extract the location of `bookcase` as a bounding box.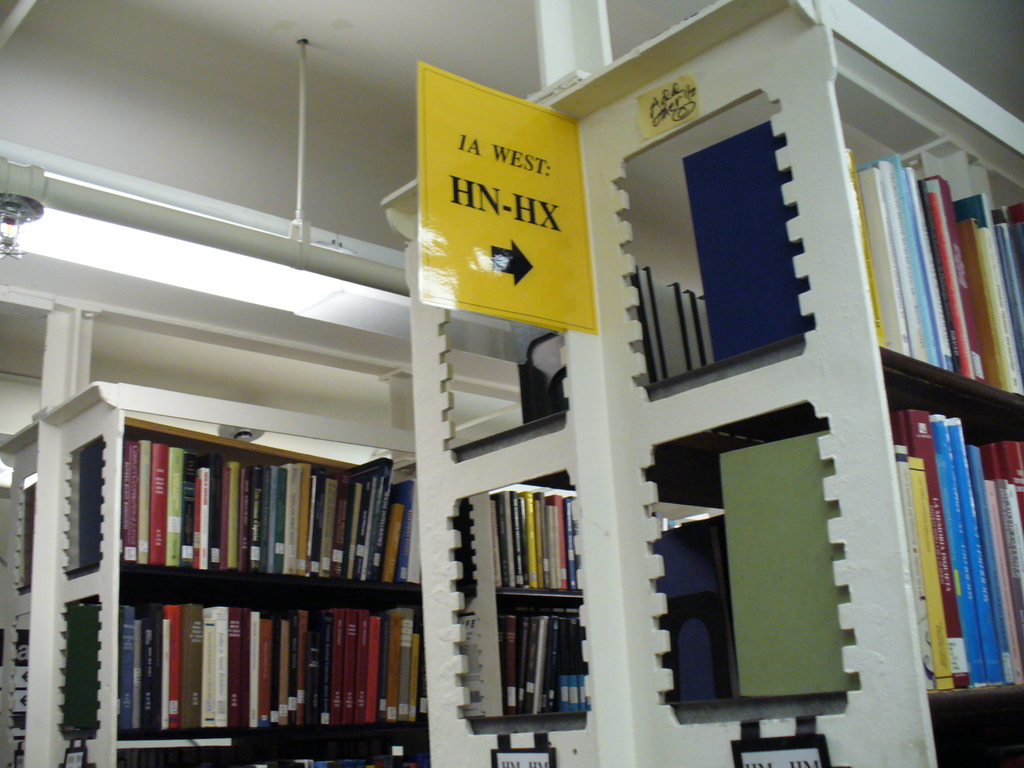
[1, 383, 593, 767].
